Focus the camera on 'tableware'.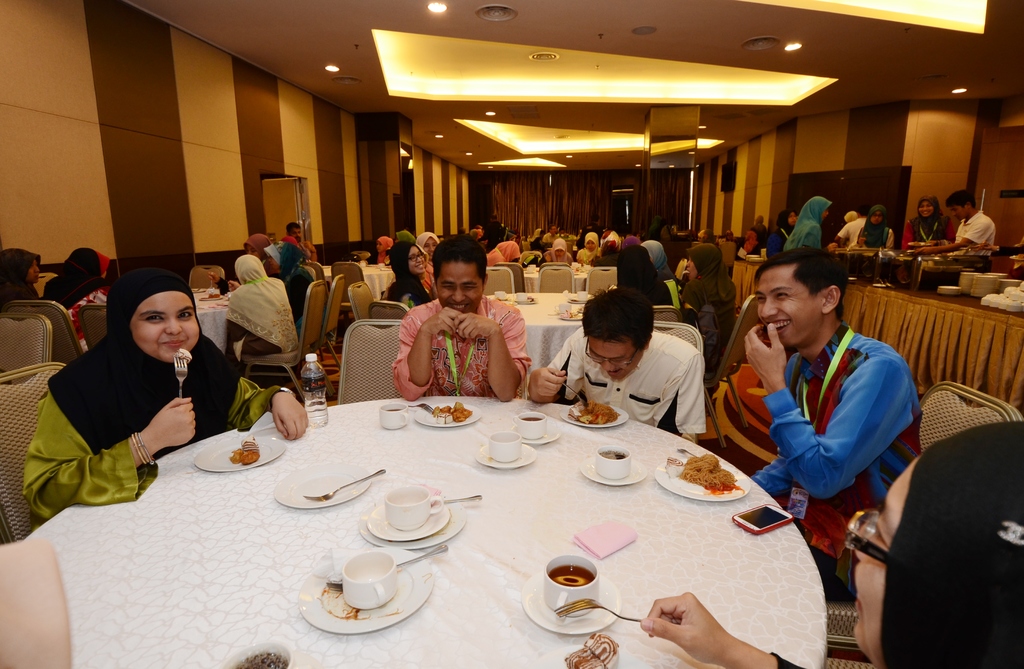
Focus region: Rect(442, 486, 480, 502).
